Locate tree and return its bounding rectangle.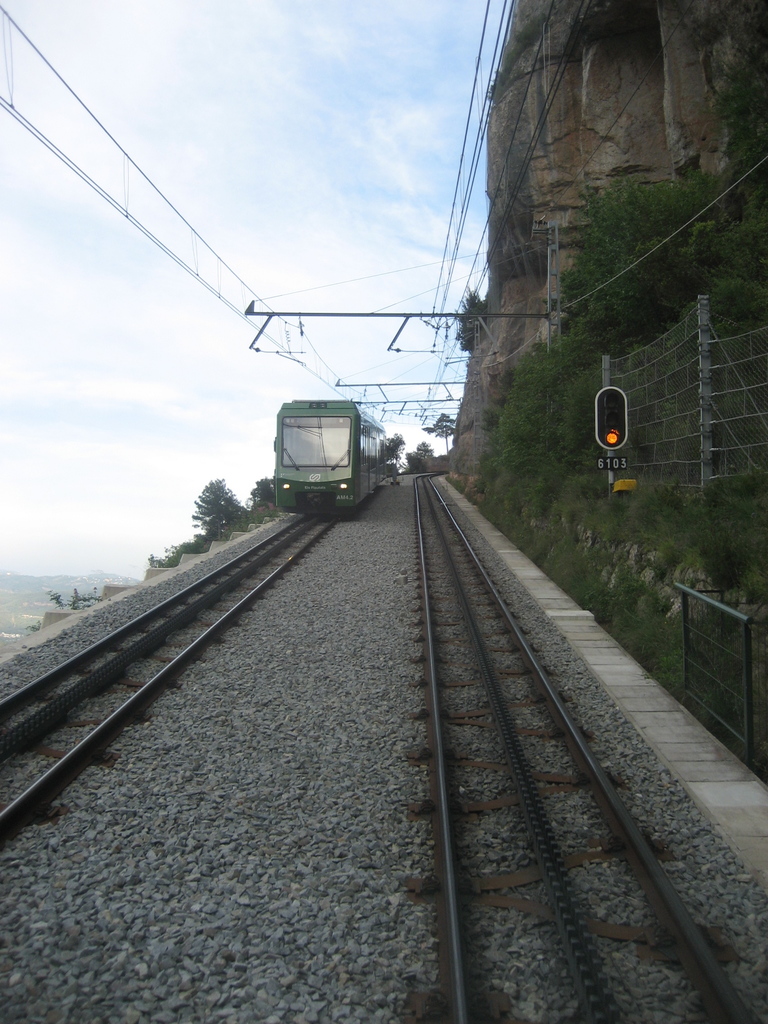
[x1=427, y1=410, x2=455, y2=445].
